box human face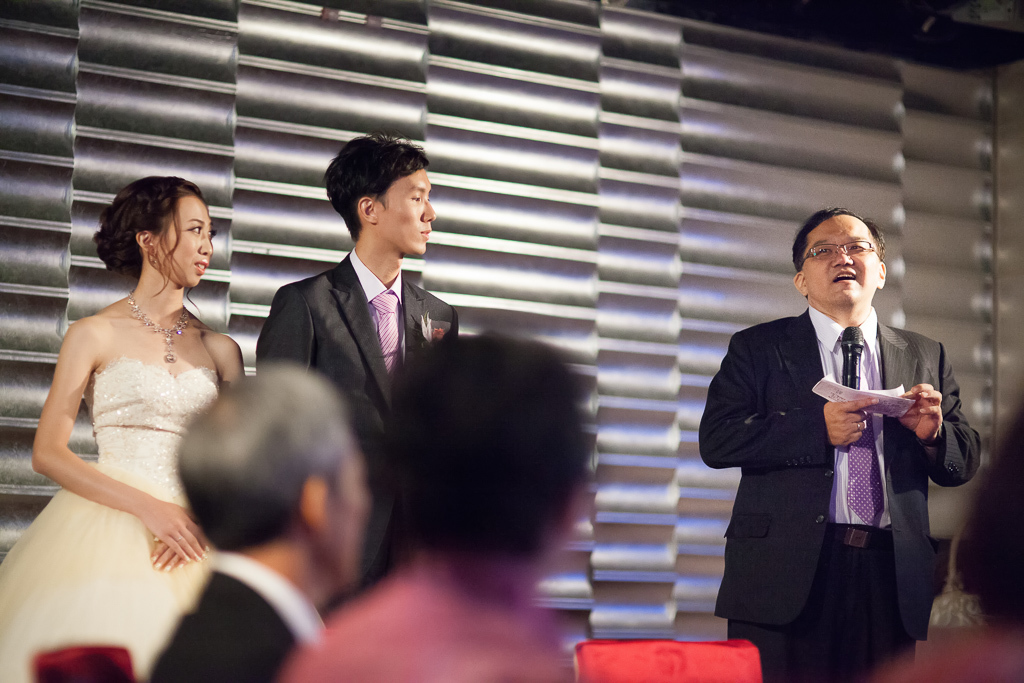
select_region(329, 425, 369, 586)
